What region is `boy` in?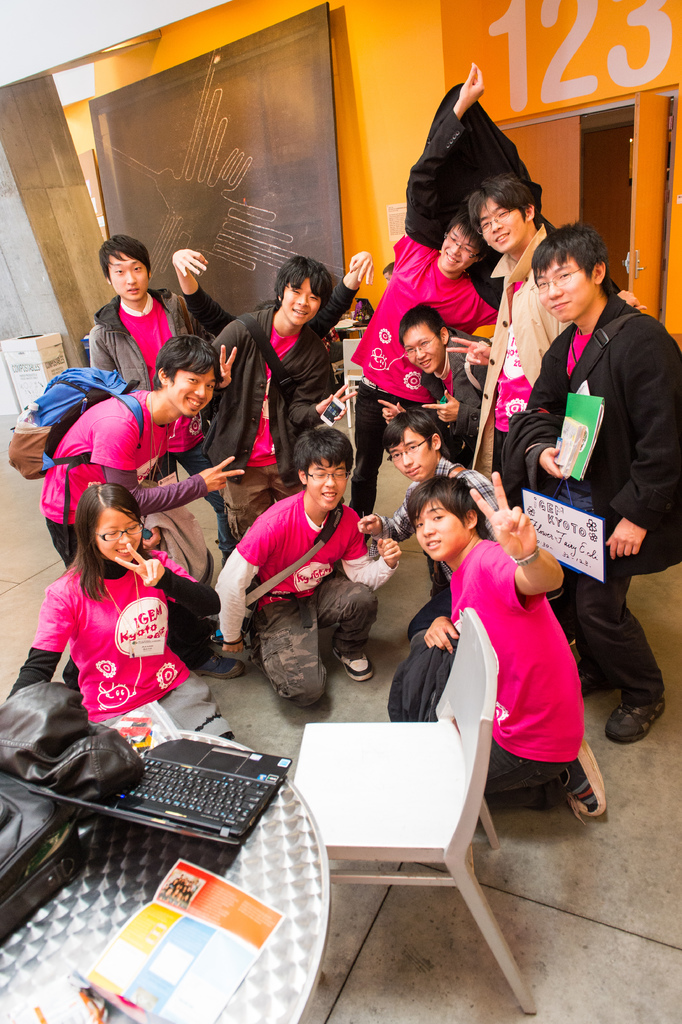
left=410, top=464, right=610, bottom=824.
